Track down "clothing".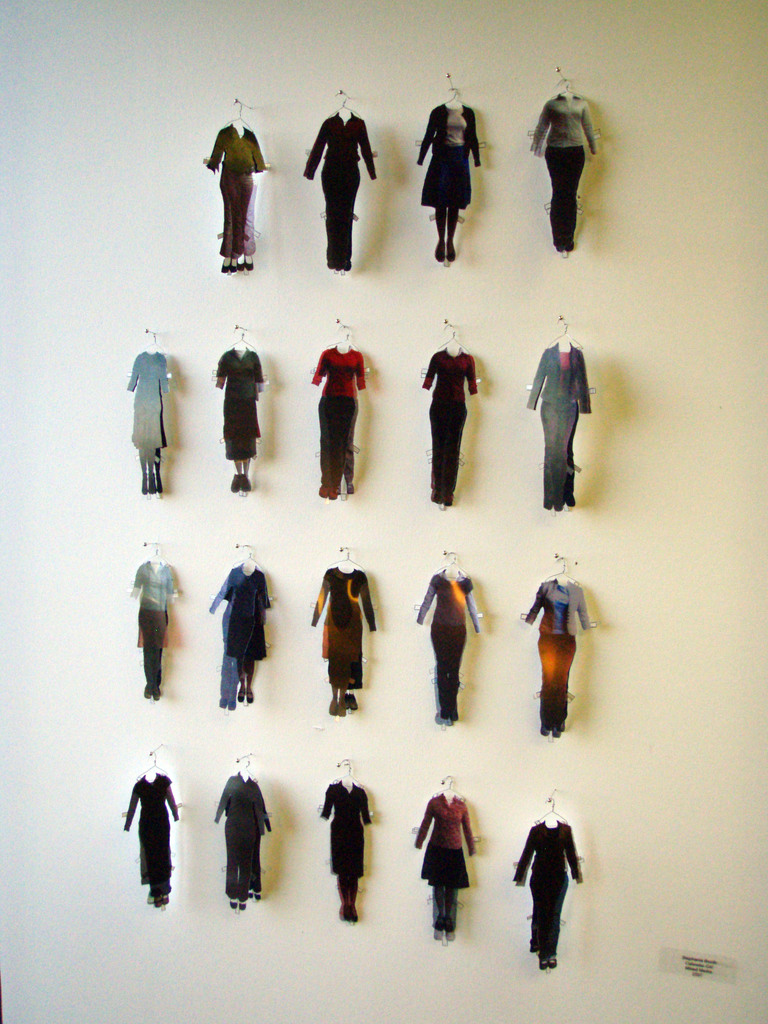
Tracked to <box>124,347,172,449</box>.
